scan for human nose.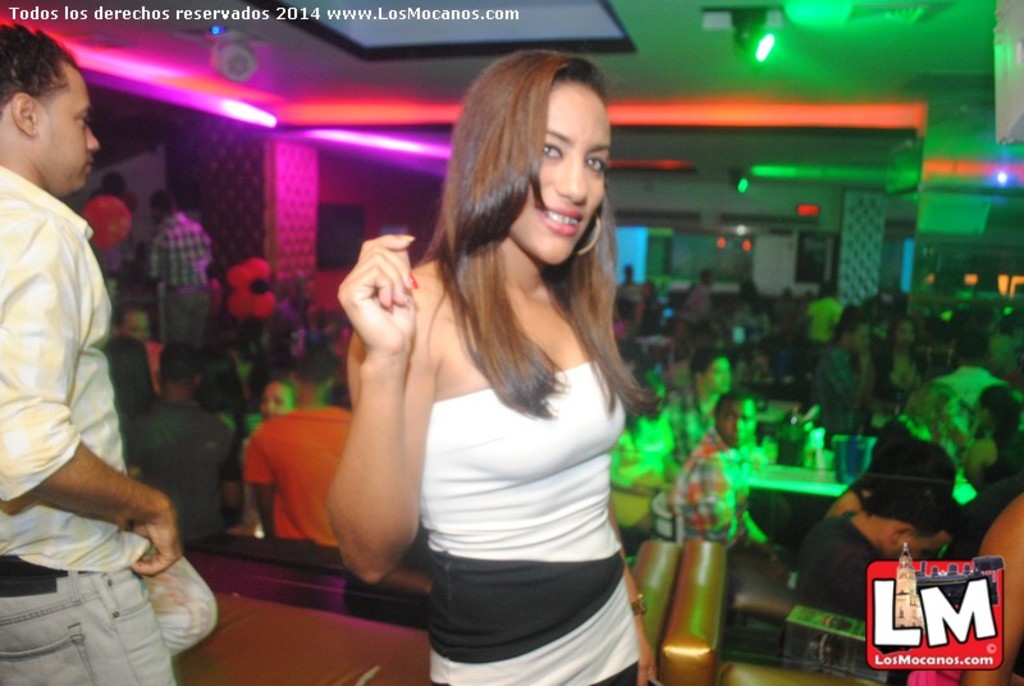
Scan result: l=86, t=128, r=100, b=145.
